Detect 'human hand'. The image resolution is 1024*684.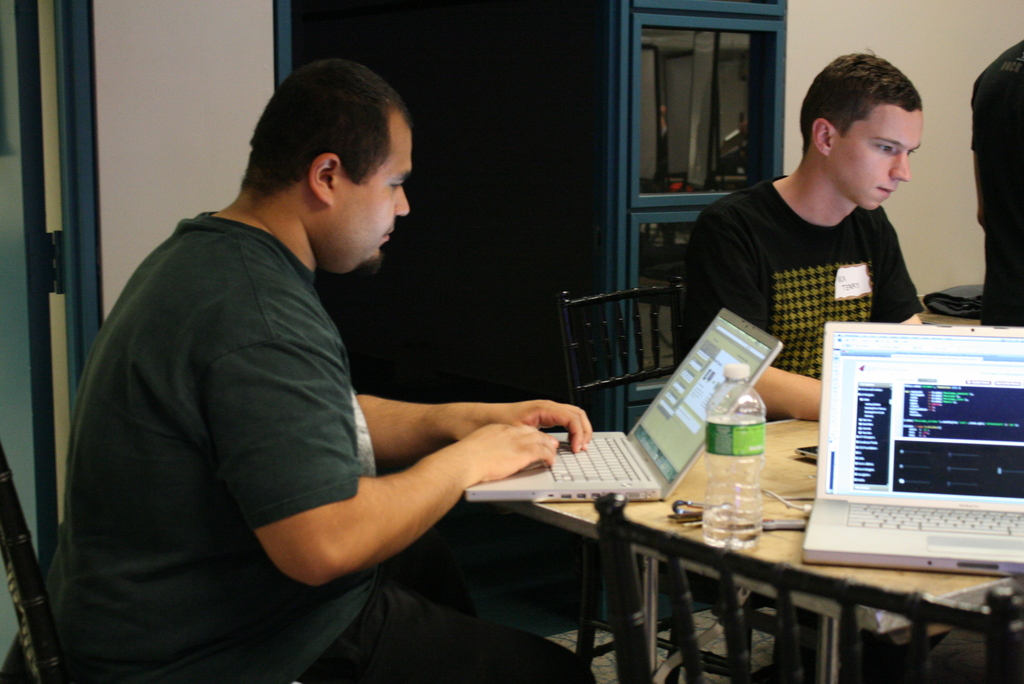
l=451, t=422, r=559, b=482.
